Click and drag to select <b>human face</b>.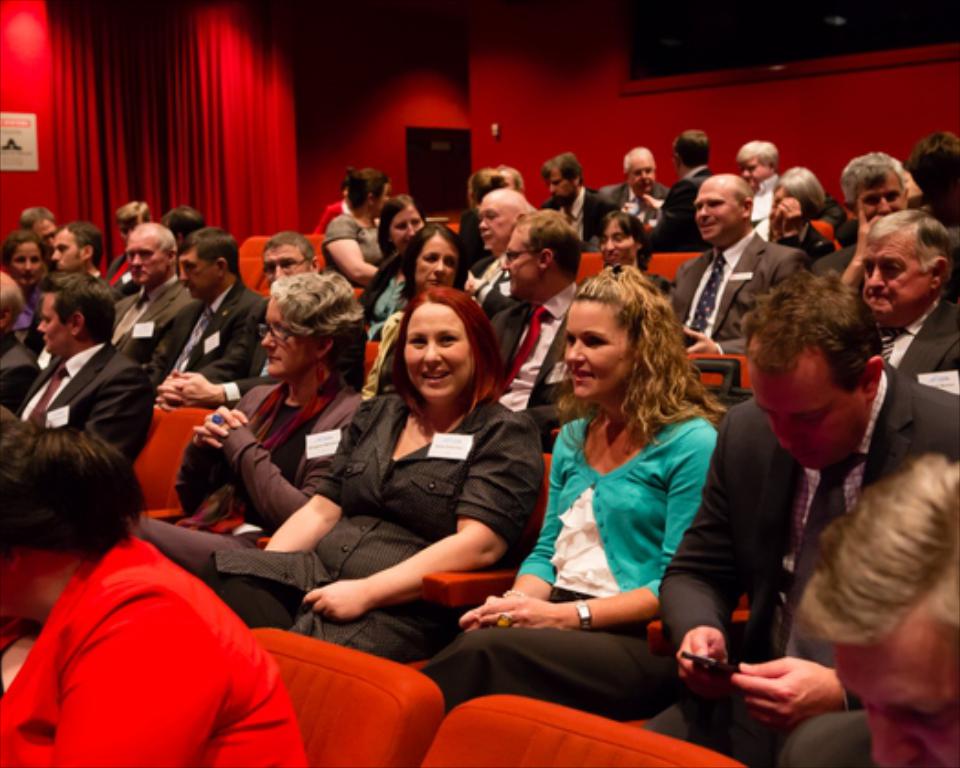
Selection: pyautogui.locateOnScreen(859, 181, 903, 216).
